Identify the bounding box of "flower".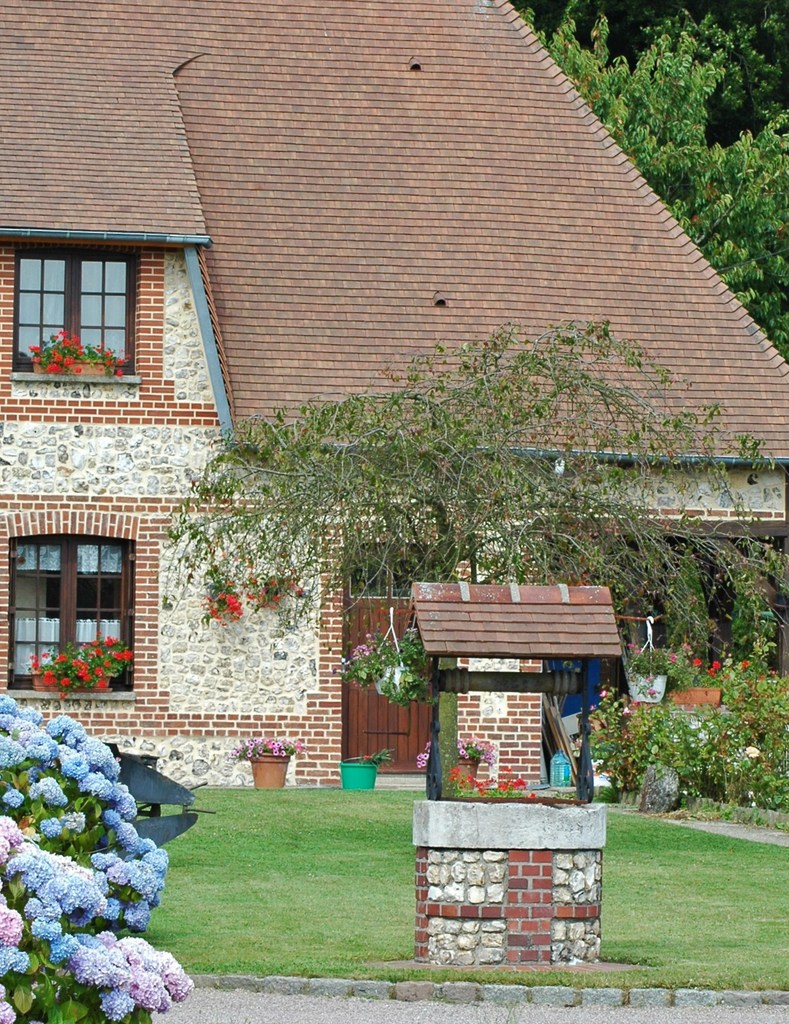
box=[709, 656, 721, 666].
